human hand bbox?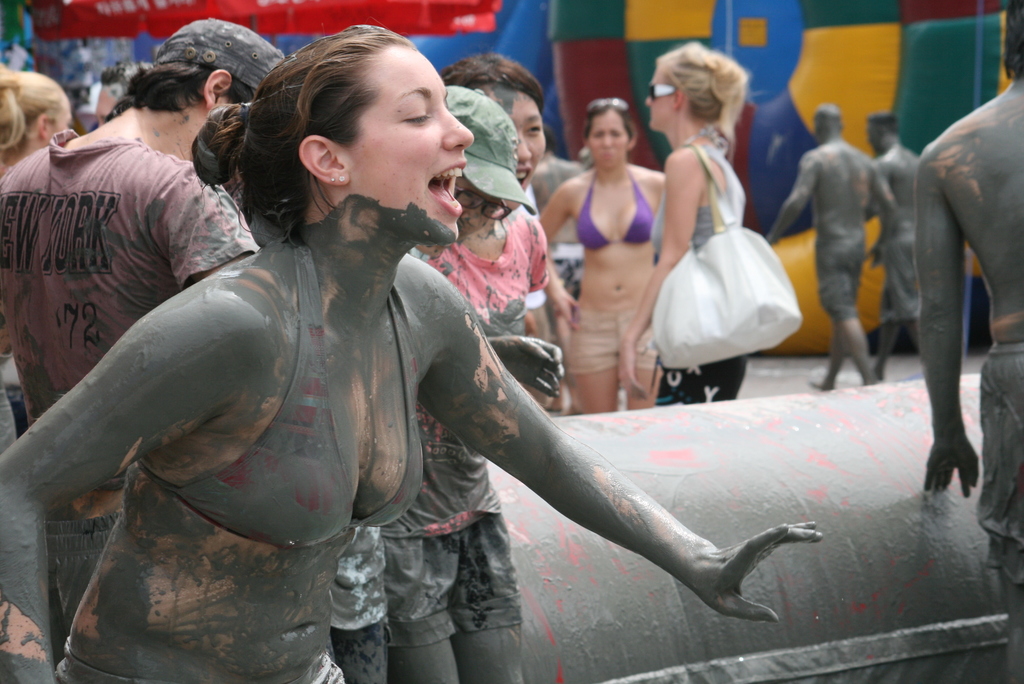
bbox=(488, 336, 566, 398)
